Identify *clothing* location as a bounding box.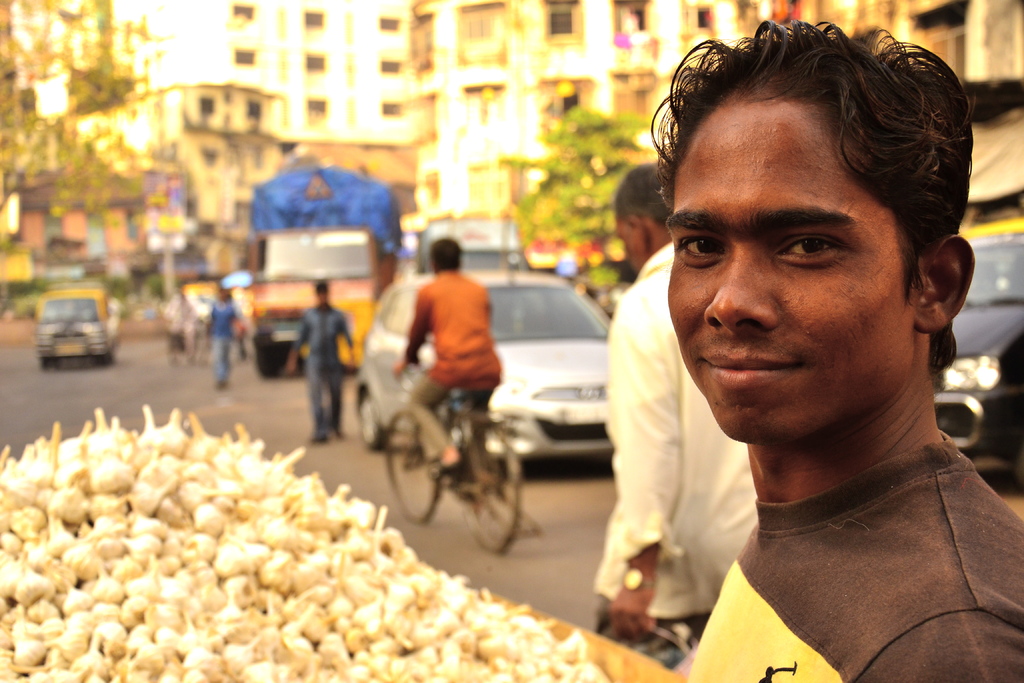
Rect(289, 298, 345, 431).
